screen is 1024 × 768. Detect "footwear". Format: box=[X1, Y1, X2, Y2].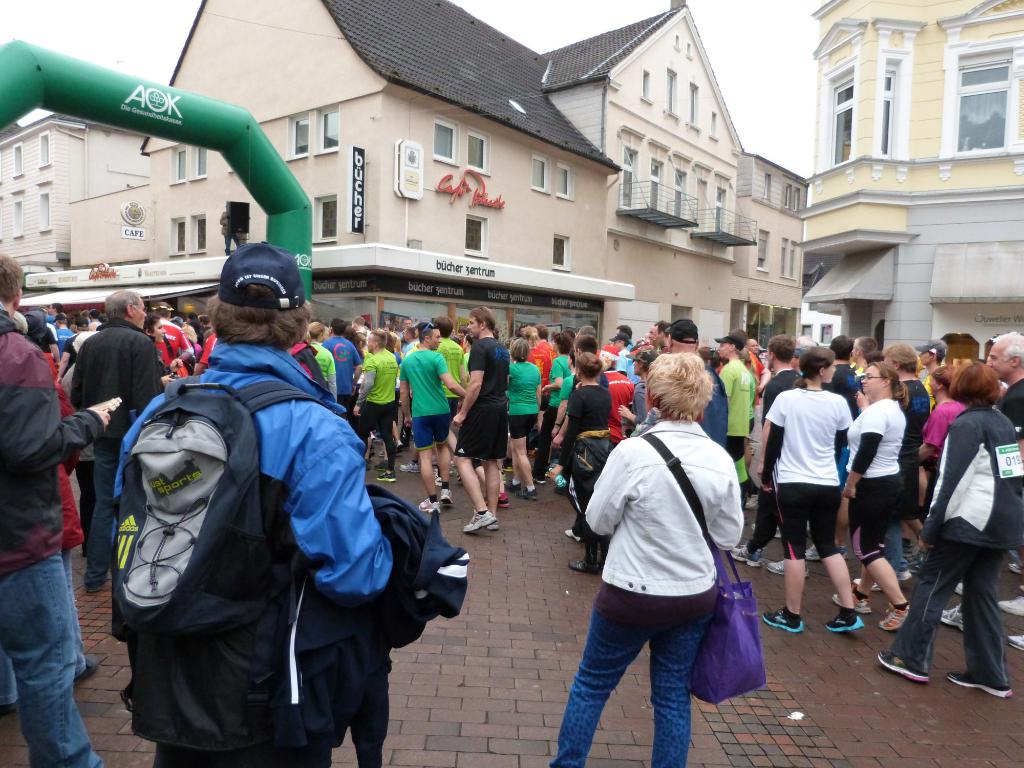
box=[76, 651, 102, 683].
